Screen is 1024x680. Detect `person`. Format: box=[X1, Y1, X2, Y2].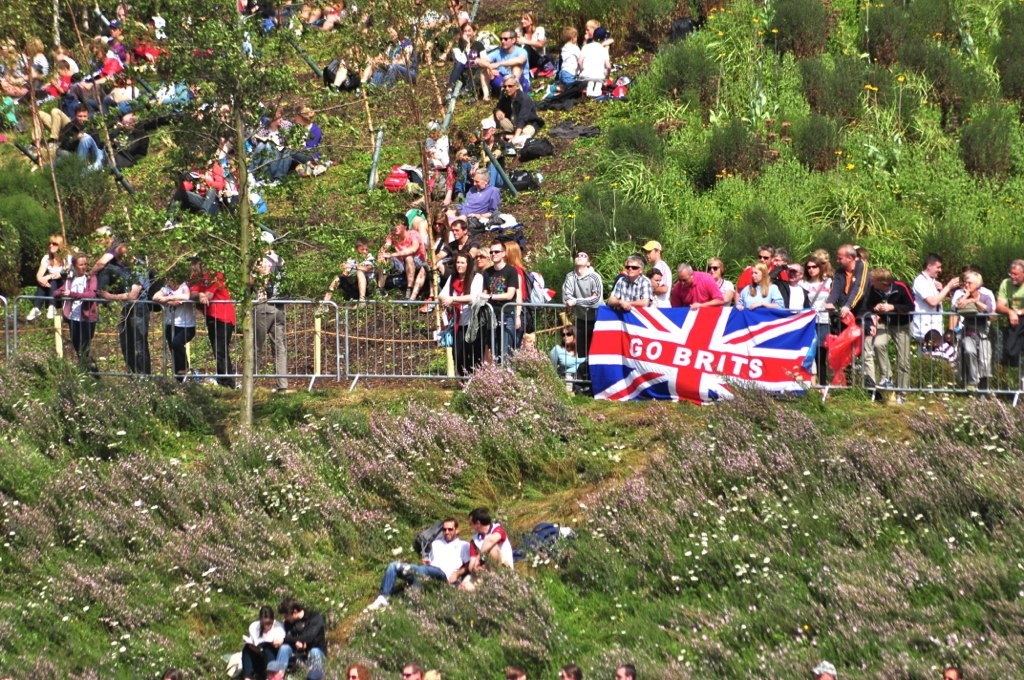
box=[466, 235, 521, 347].
